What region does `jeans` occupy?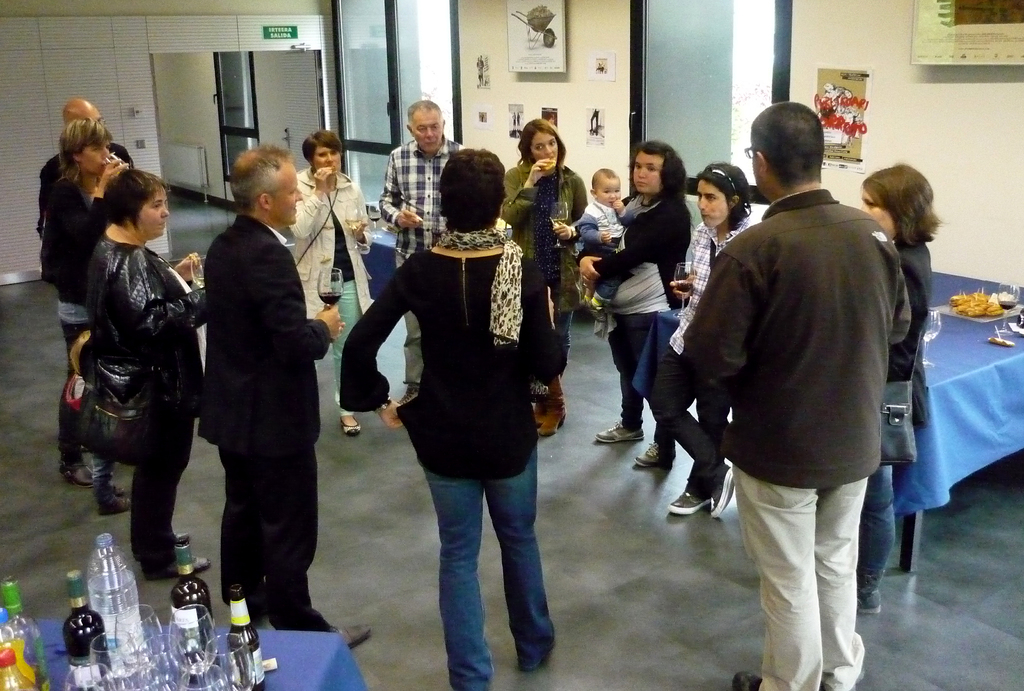
bbox=(556, 273, 582, 362).
